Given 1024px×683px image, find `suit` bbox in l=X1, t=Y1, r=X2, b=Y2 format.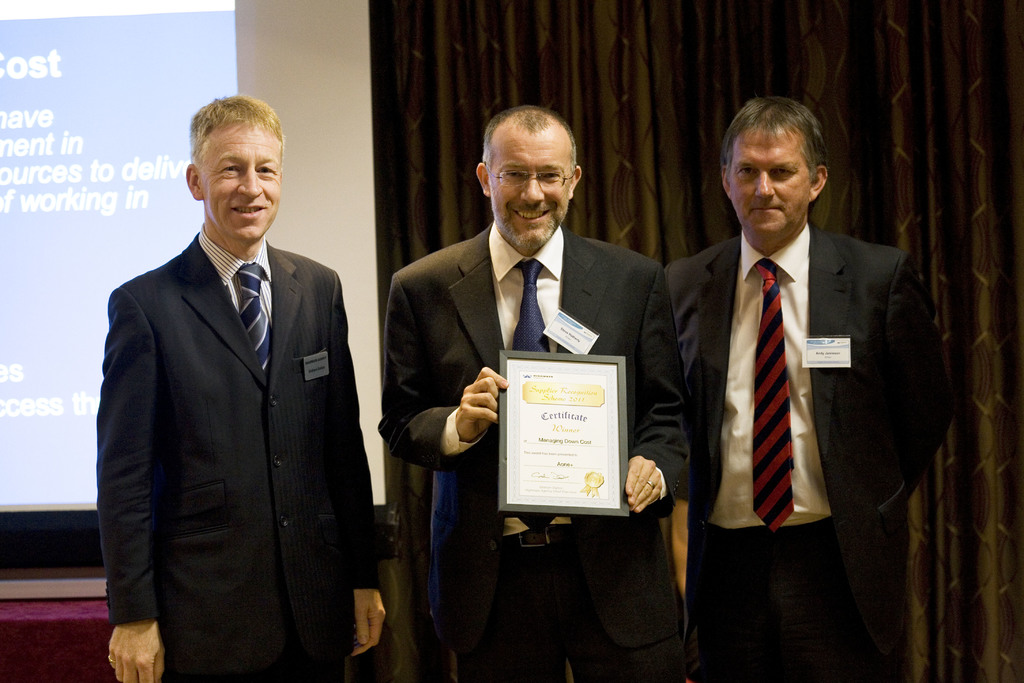
l=376, t=215, r=698, b=682.
